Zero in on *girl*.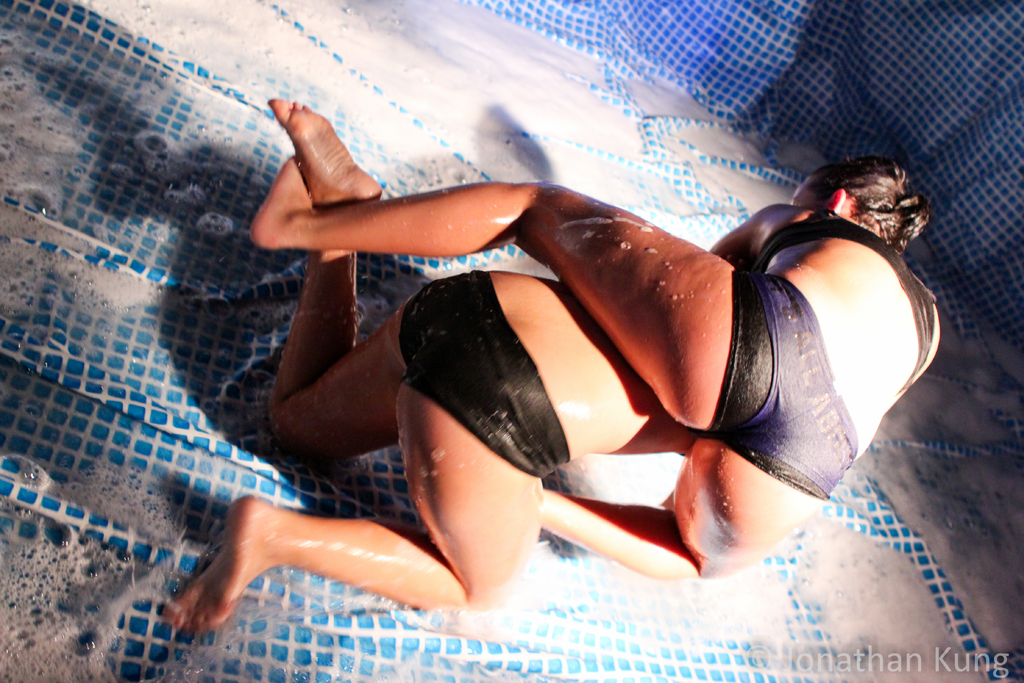
Zeroed in: l=244, t=139, r=939, b=552.
